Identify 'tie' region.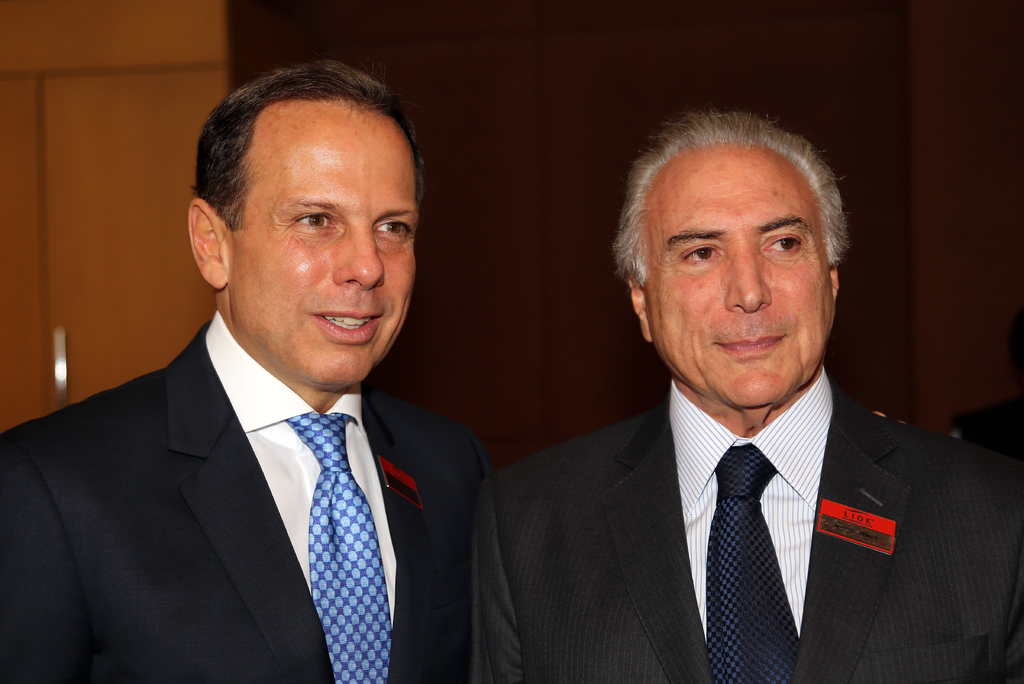
Region: <bbox>278, 406, 400, 683</bbox>.
